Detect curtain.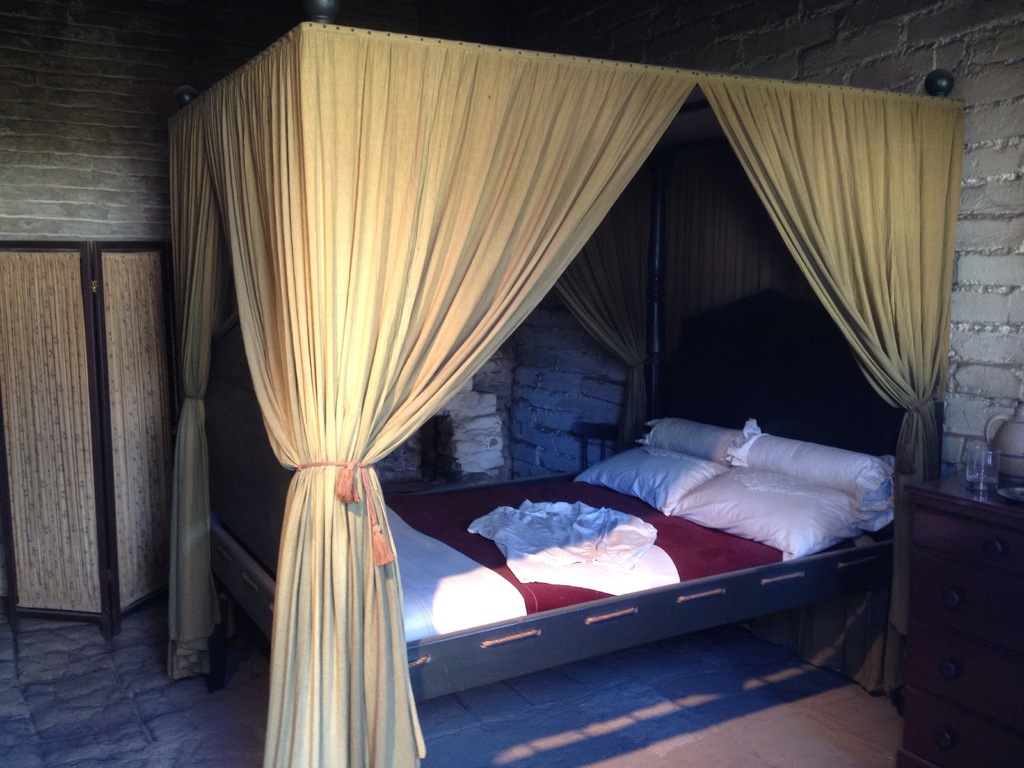
Detected at bbox(166, 95, 221, 683).
